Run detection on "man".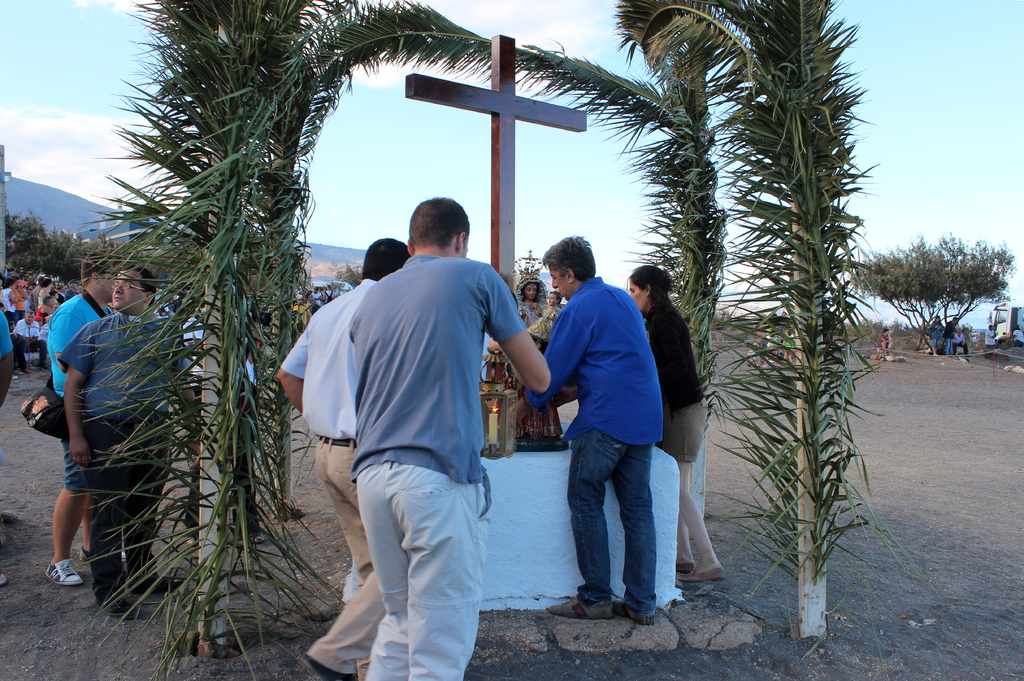
Result: 276,238,411,680.
